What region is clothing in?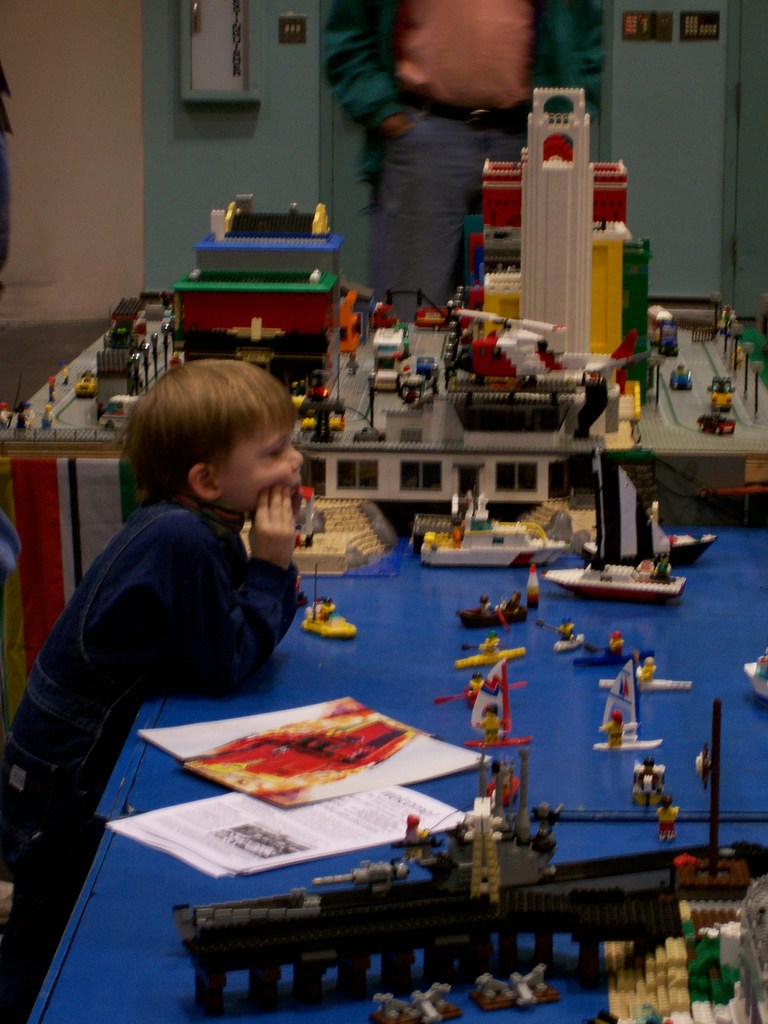
box=[316, 0, 605, 325].
